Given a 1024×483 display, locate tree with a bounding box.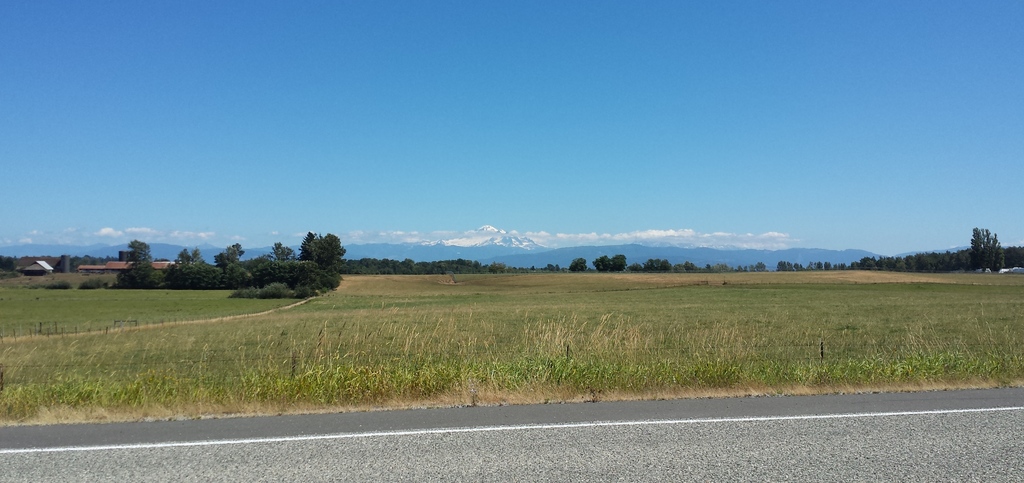
Located: l=637, t=258, r=673, b=273.
